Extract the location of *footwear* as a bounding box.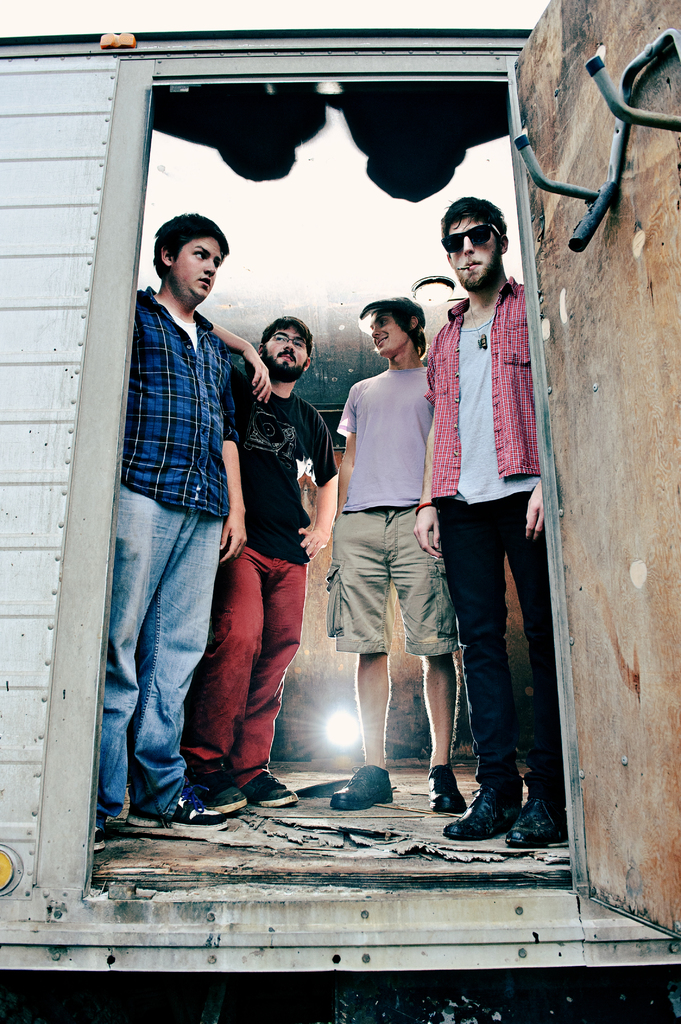
[left=435, top=764, right=544, bottom=861].
